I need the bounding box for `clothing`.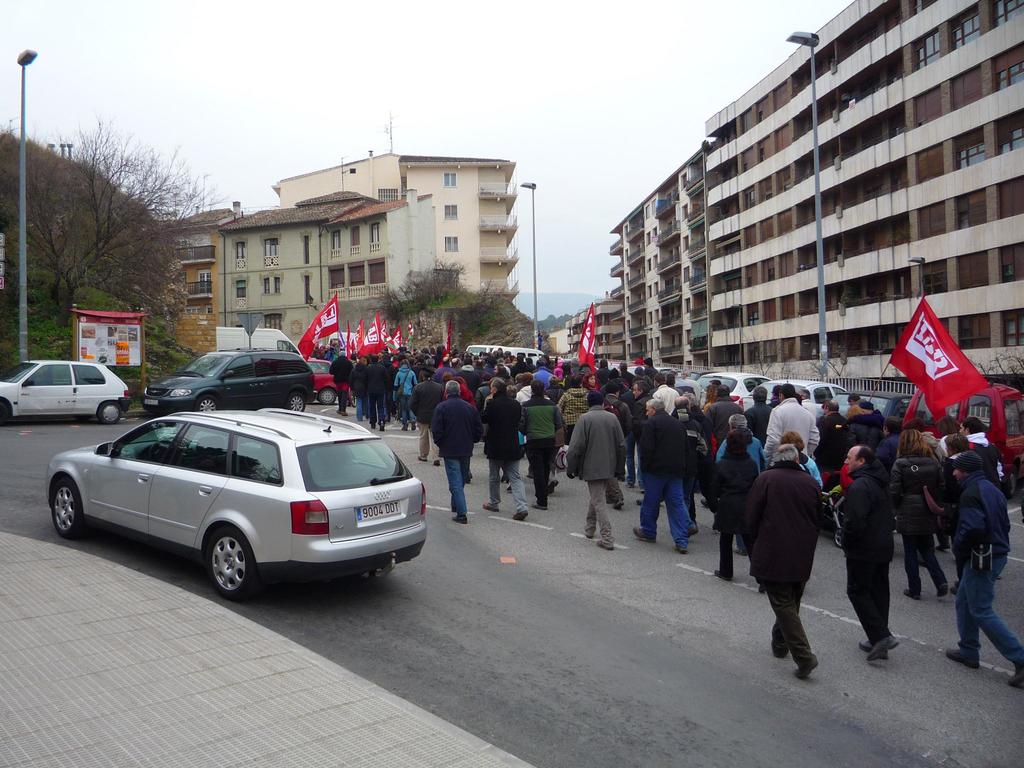
Here it is: (942,454,966,547).
